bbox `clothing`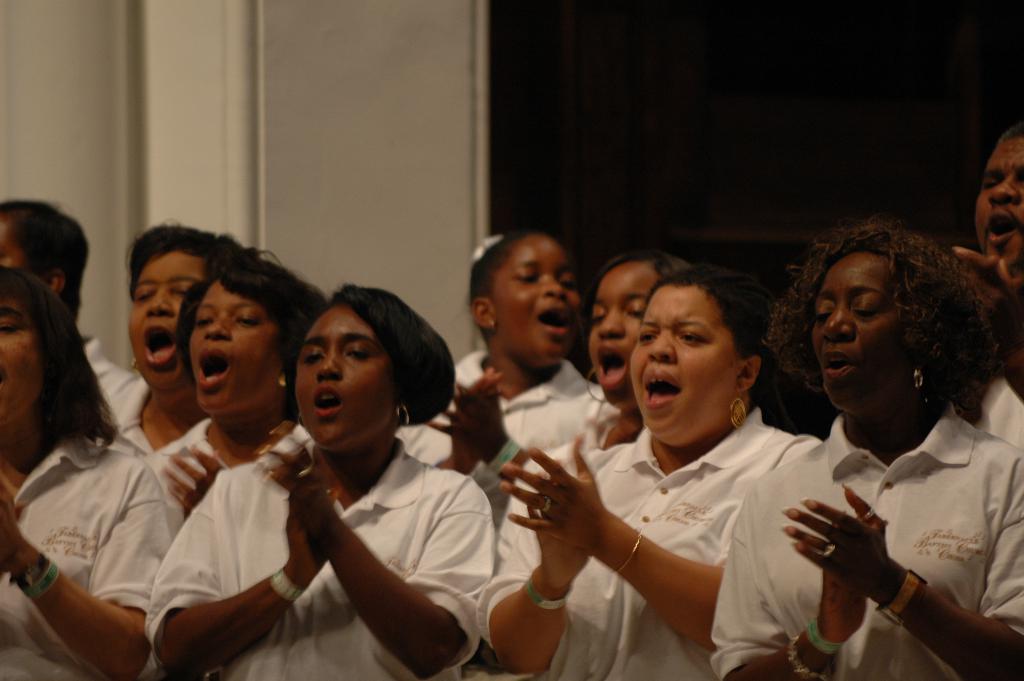
0/434/165/680
